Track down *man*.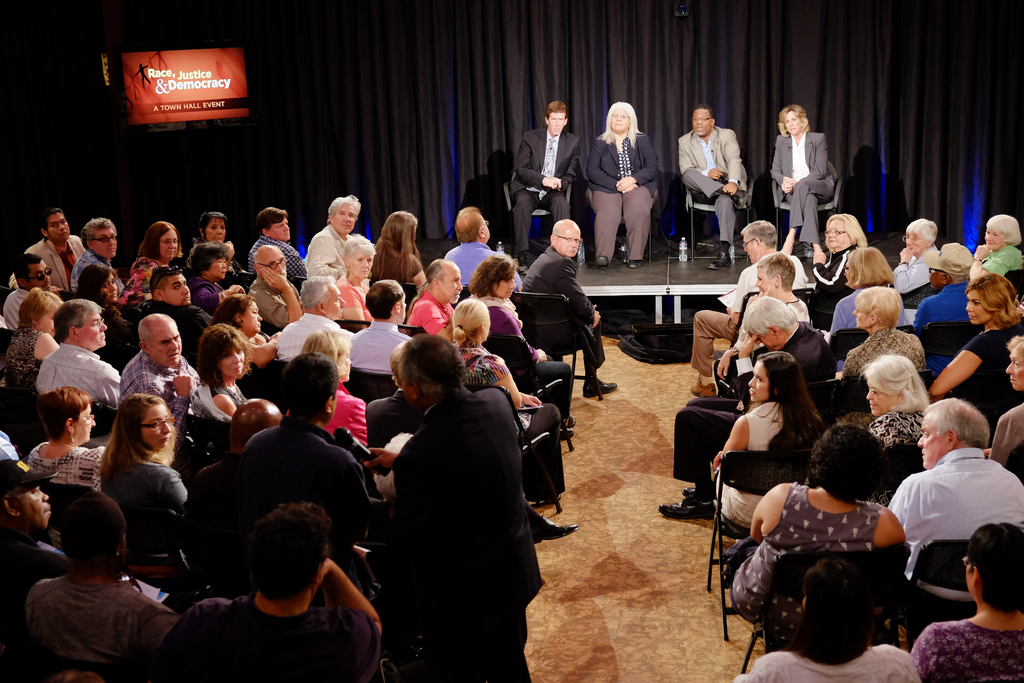
Tracked to (left=362, top=337, right=541, bottom=682).
